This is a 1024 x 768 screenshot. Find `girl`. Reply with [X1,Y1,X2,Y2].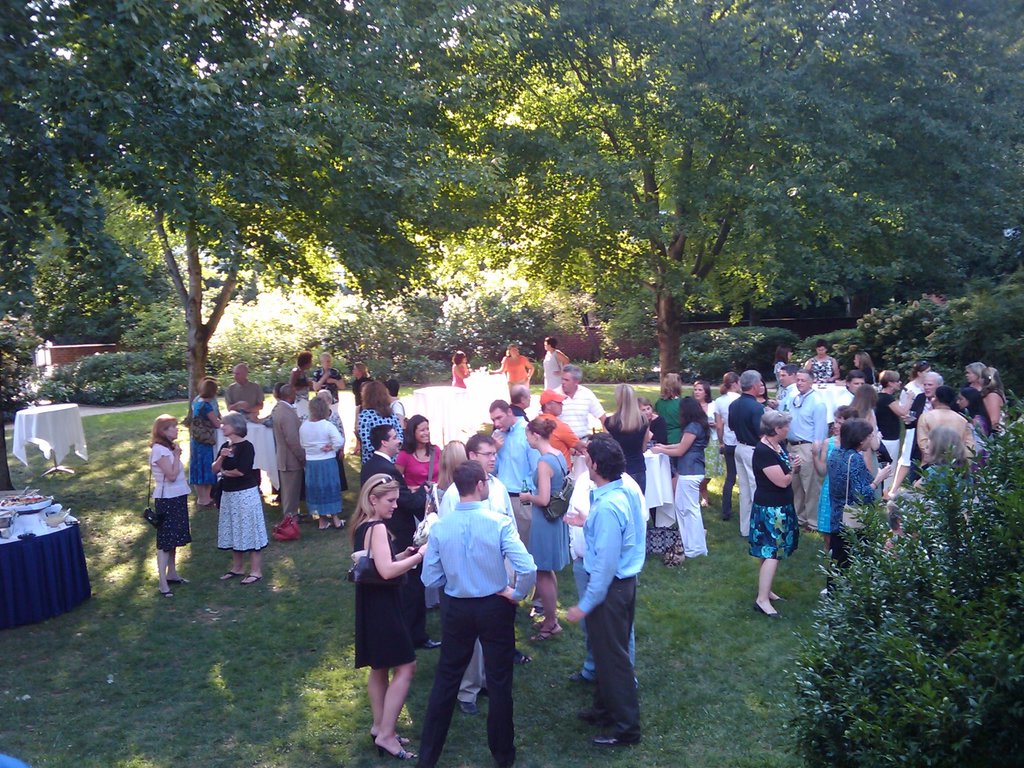
[343,358,372,447].
